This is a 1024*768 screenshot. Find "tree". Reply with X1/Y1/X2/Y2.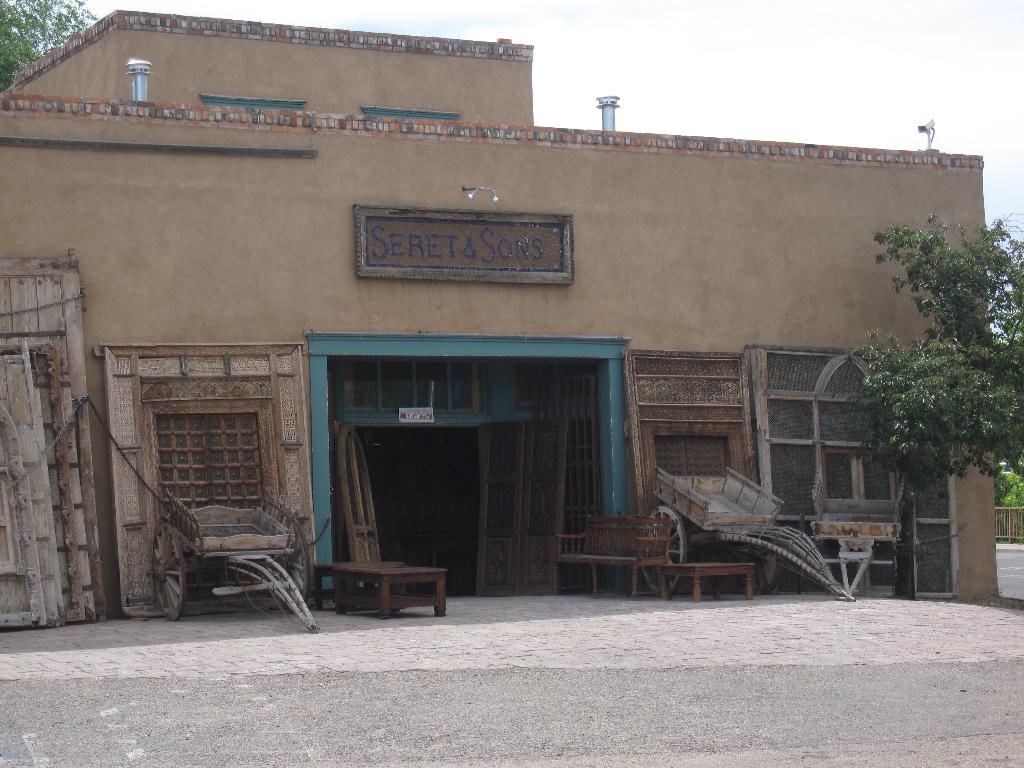
0/0/95/92.
